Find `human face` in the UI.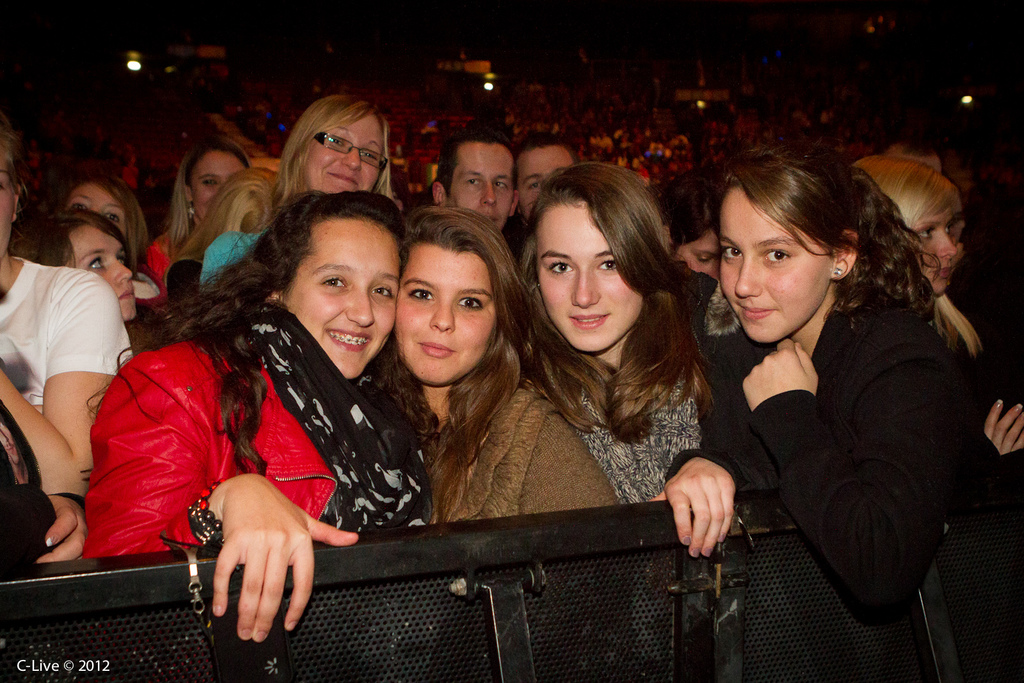
UI element at 305 113 387 188.
